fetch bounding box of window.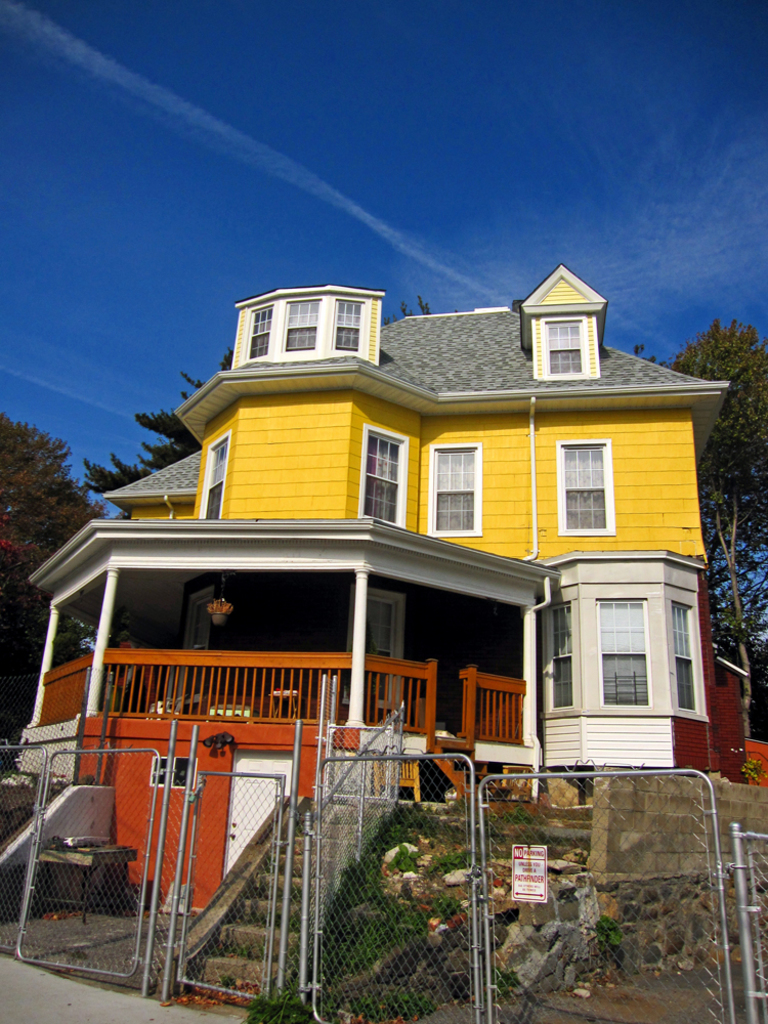
Bbox: region(429, 444, 480, 546).
